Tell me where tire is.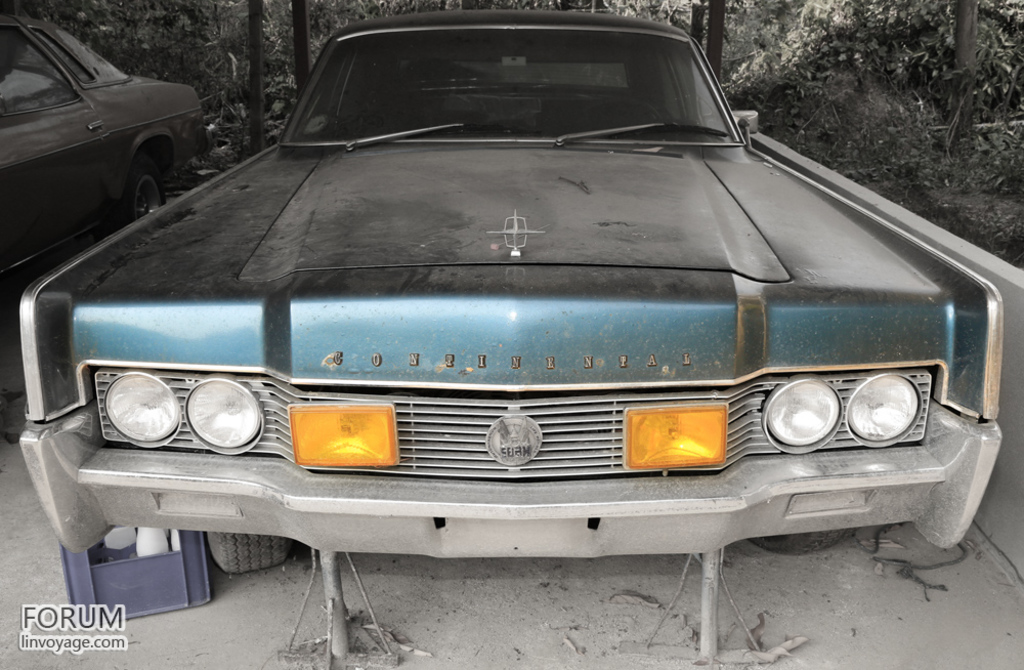
tire is at Rect(194, 514, 300, 580).
